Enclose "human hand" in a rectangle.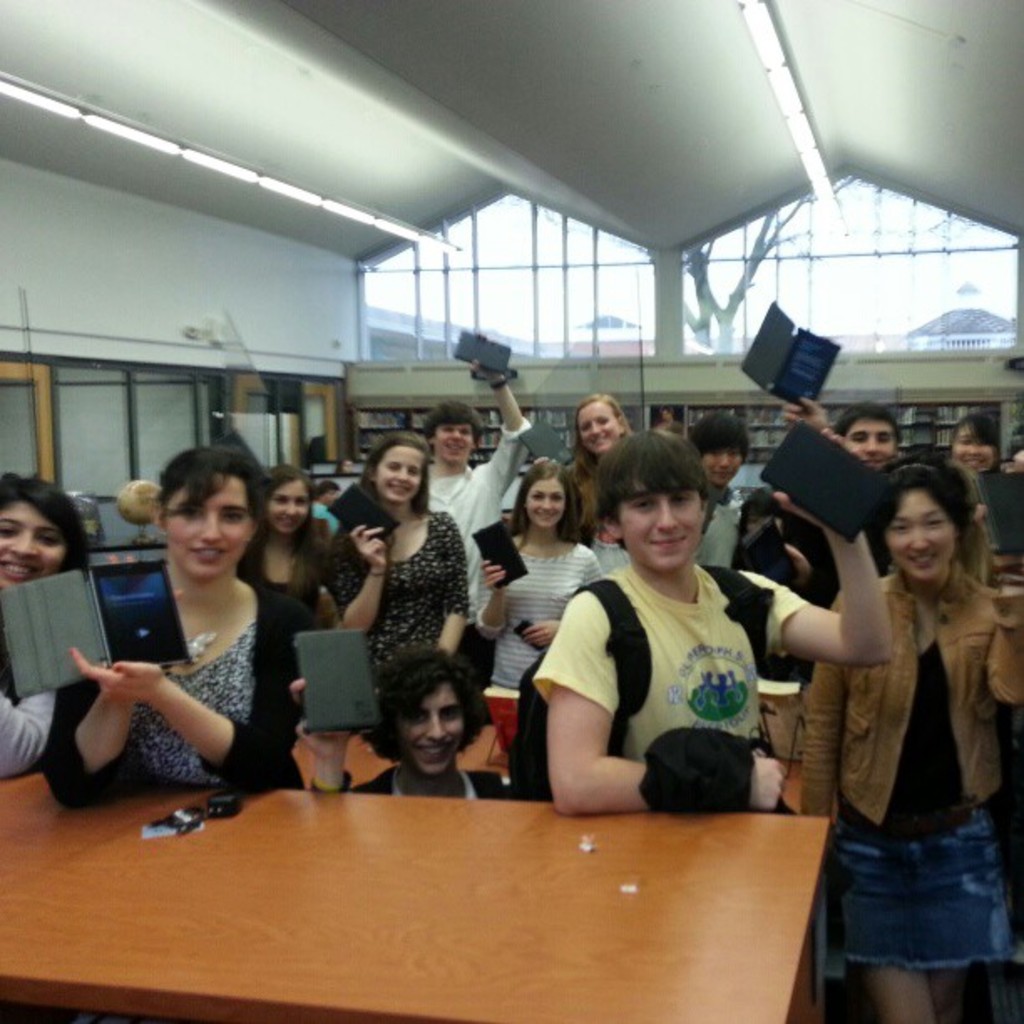
x1=972 y1=457 x2=1022 y2=557.
